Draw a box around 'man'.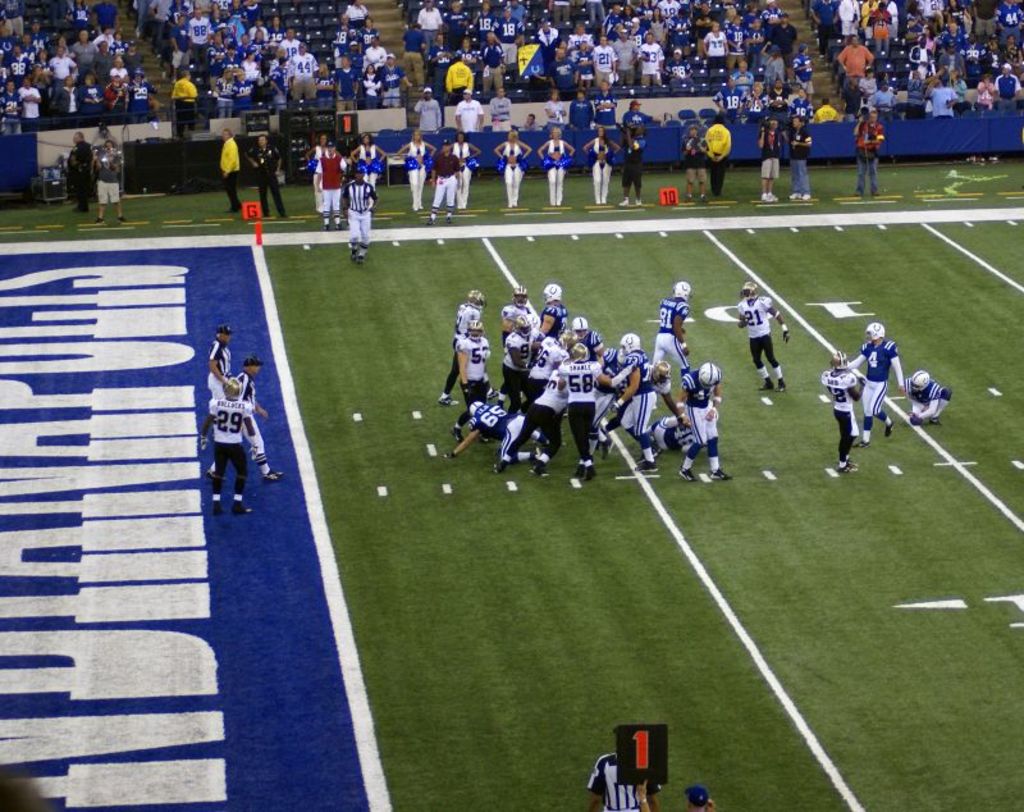
left=77, top=31, right=88, bottom=65.
